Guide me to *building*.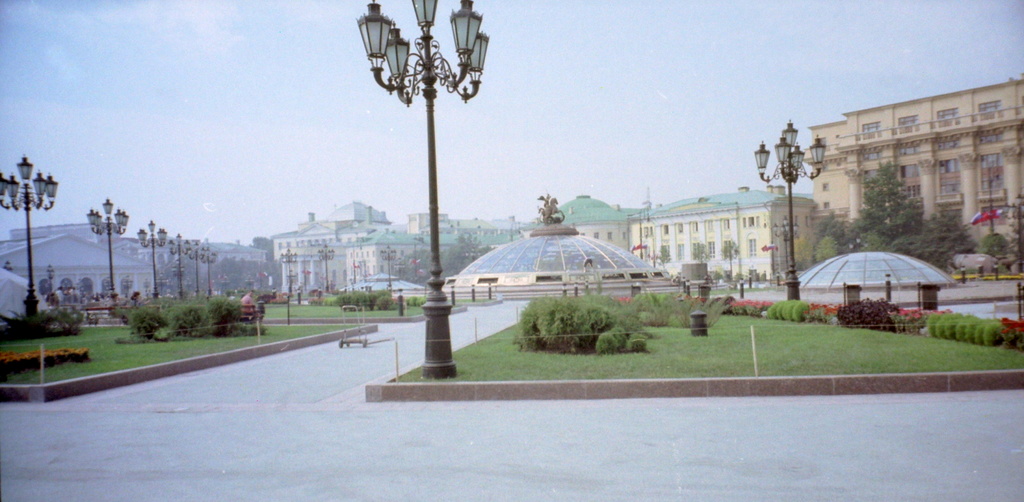
Guidance: l=0, t=218, r=152, b=327.
